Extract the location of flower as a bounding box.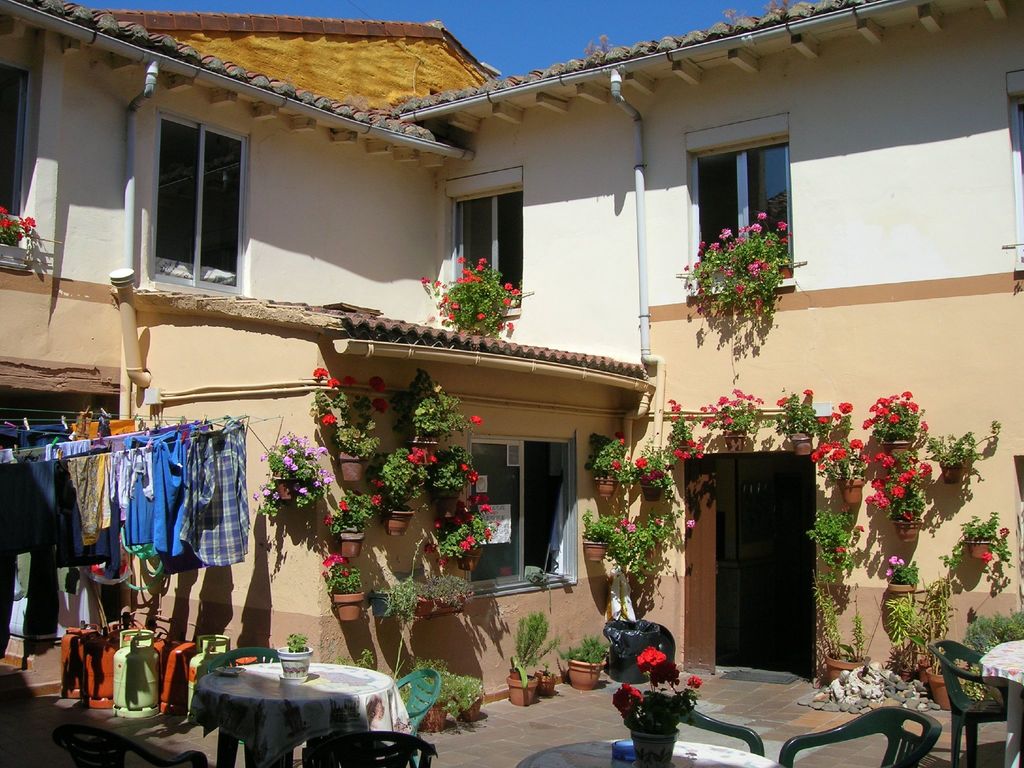
detection(870, 451, 894, 465).
